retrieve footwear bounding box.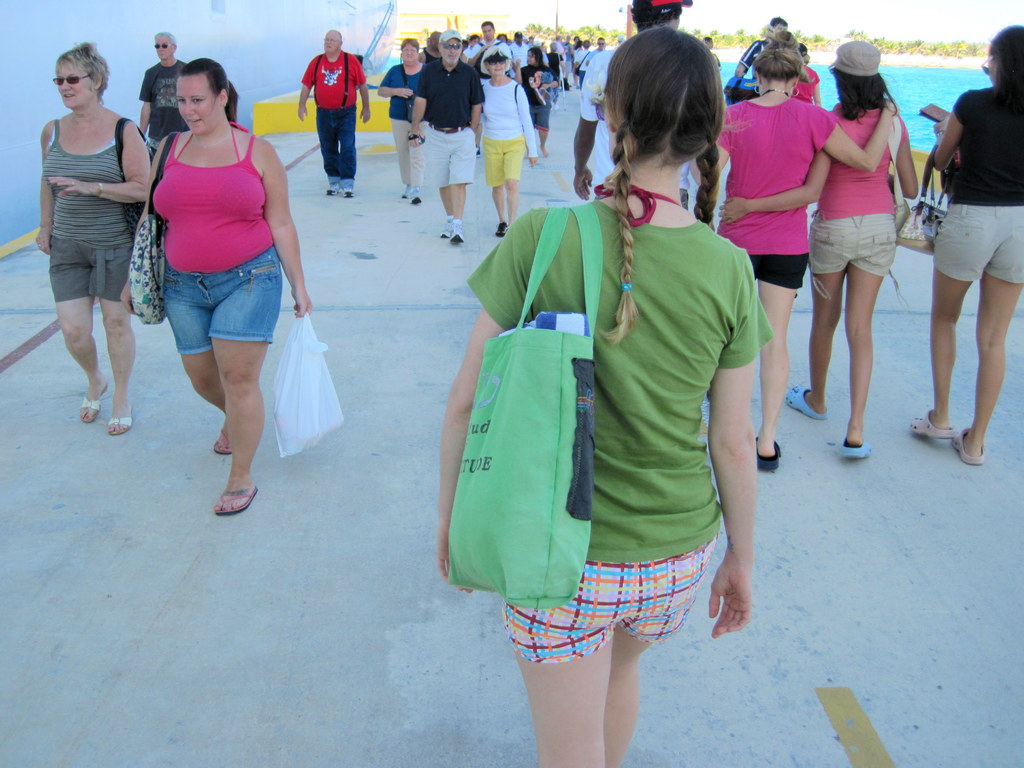
Bounding box: [103, 404, 132, 441].
